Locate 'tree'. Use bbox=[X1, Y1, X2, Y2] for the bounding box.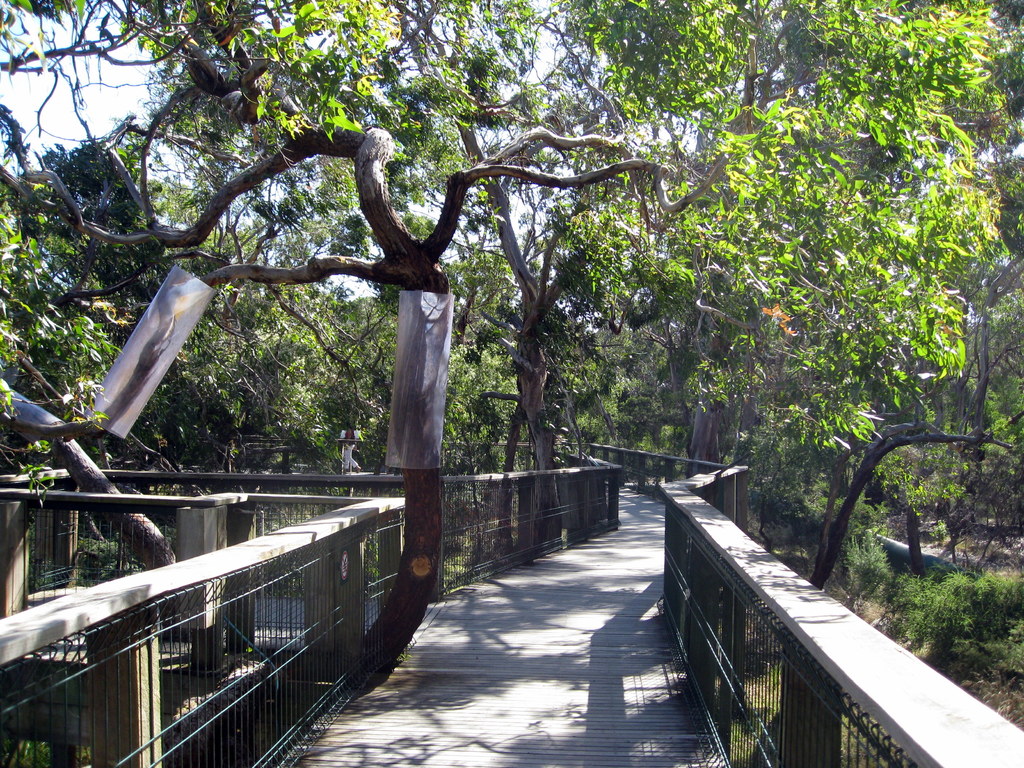
bbox=[458, 86, 642, 580].
